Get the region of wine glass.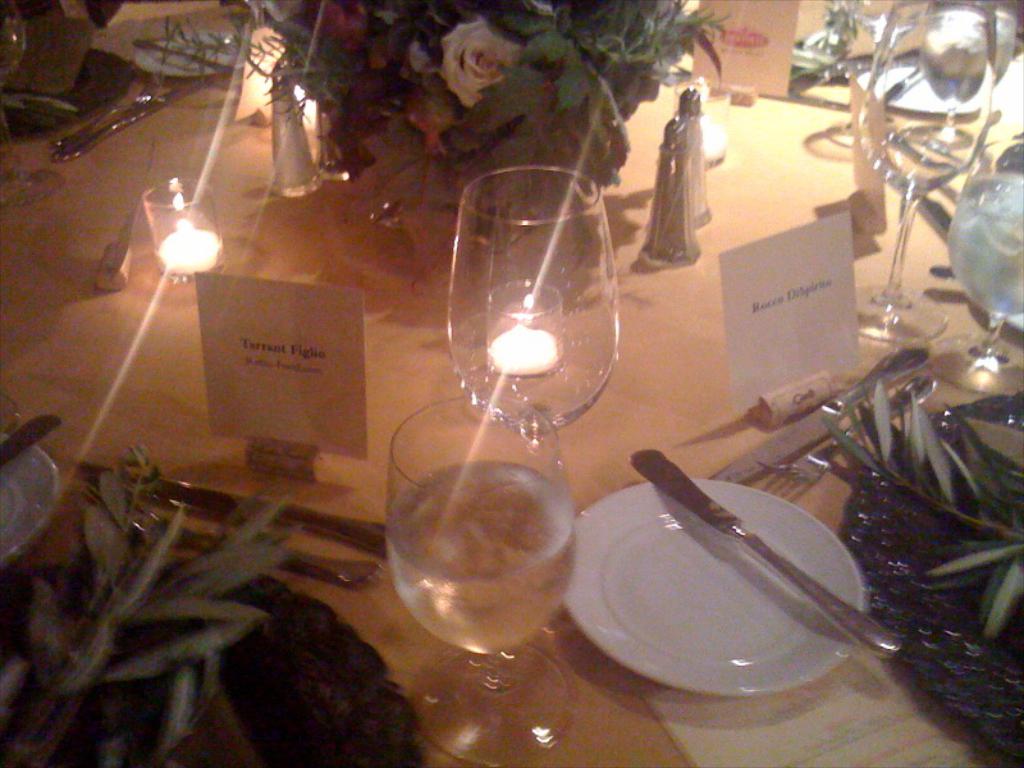
detection(385, 398, 576, 767).
